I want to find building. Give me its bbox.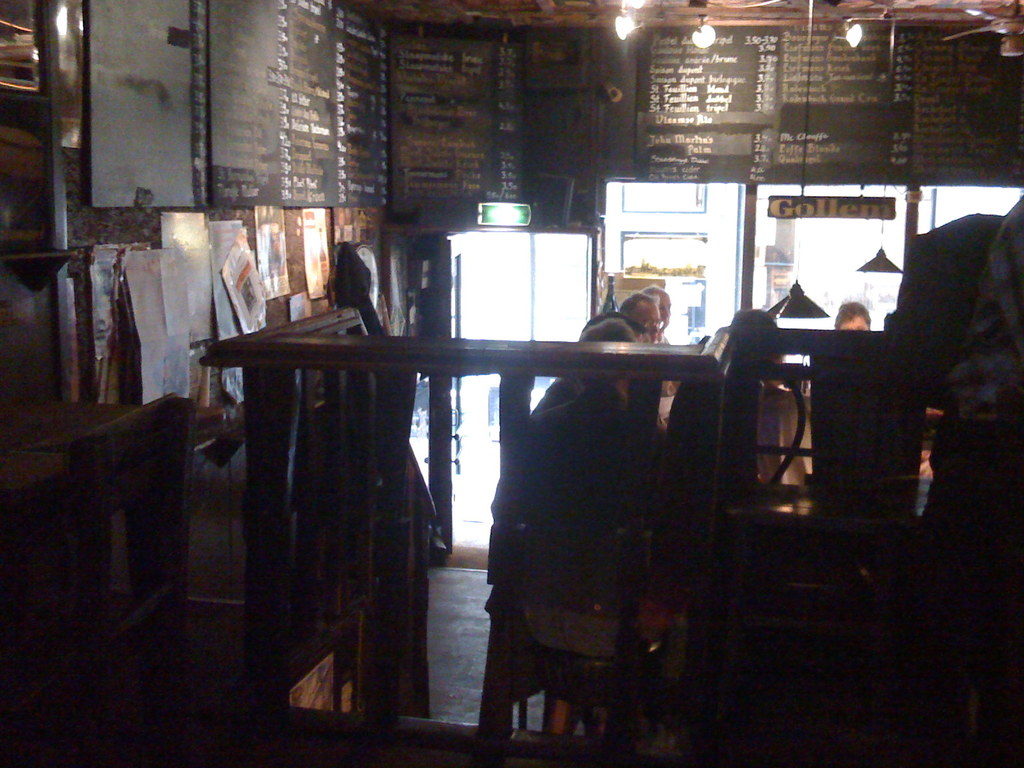
region(0, 0, 1023, 767).
